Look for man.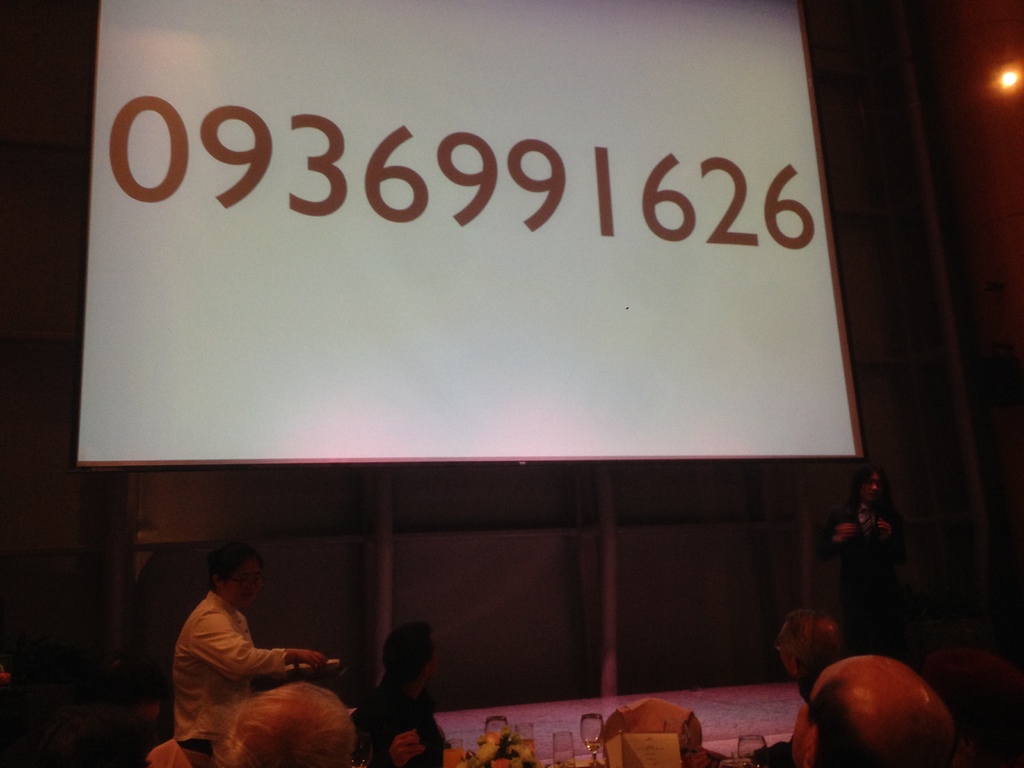
Found: select_region(207, 679, 360, 767).
